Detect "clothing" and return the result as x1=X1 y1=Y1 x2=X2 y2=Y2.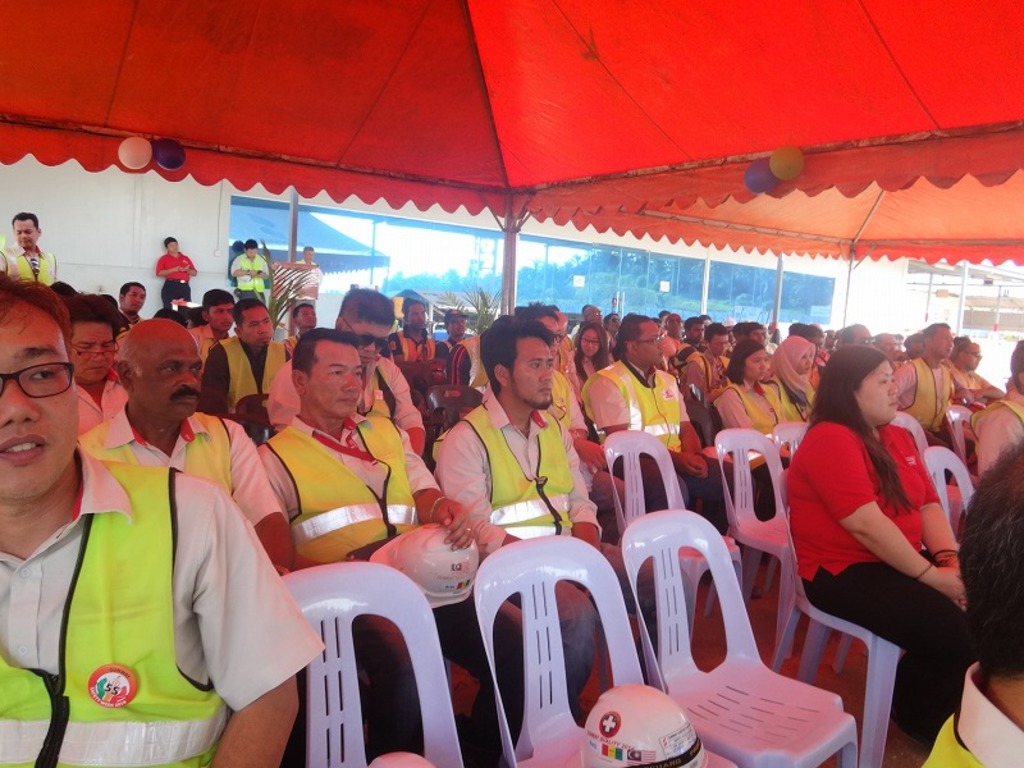
x1=232 y1=250 x2=282 y2=319.
